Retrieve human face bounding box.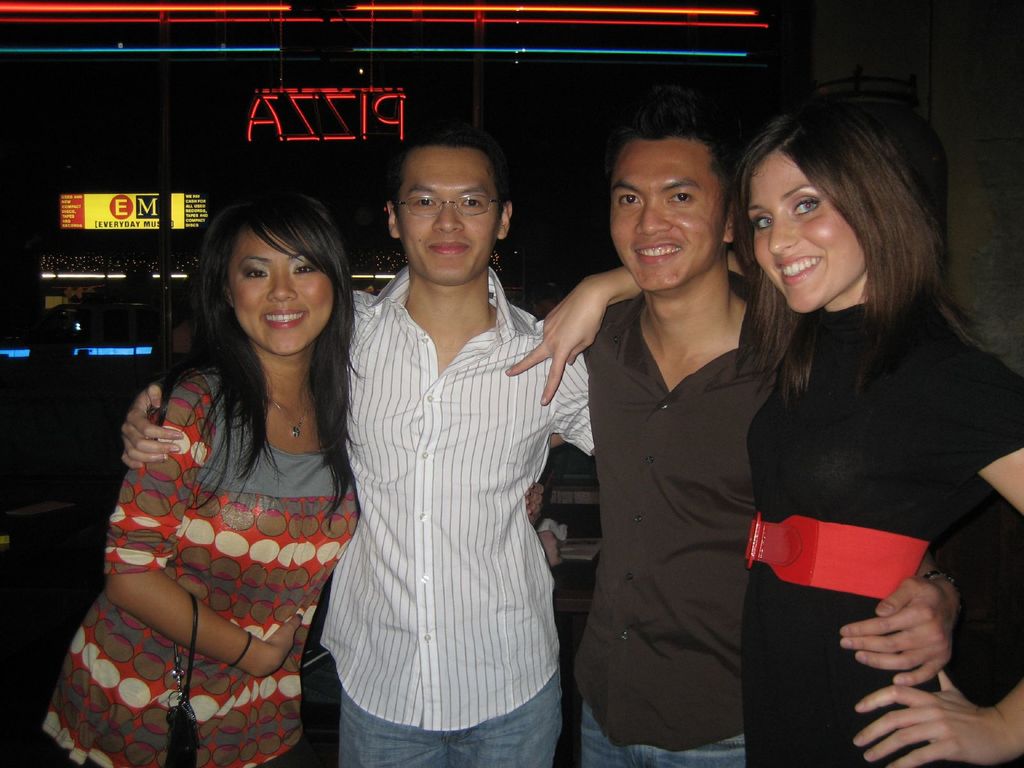
Bounding box: [231,227,337,352].
